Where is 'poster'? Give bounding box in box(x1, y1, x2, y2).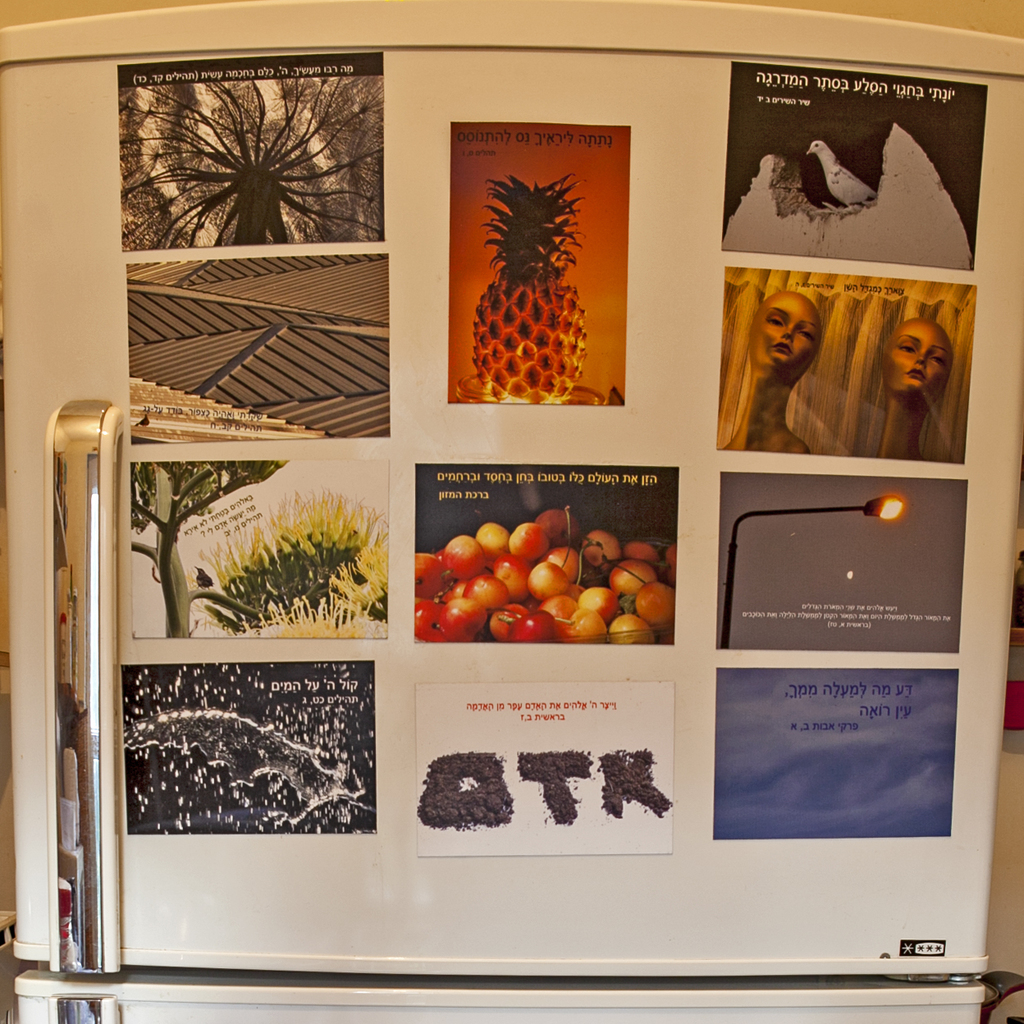
box(114, 49, 391, 442).
